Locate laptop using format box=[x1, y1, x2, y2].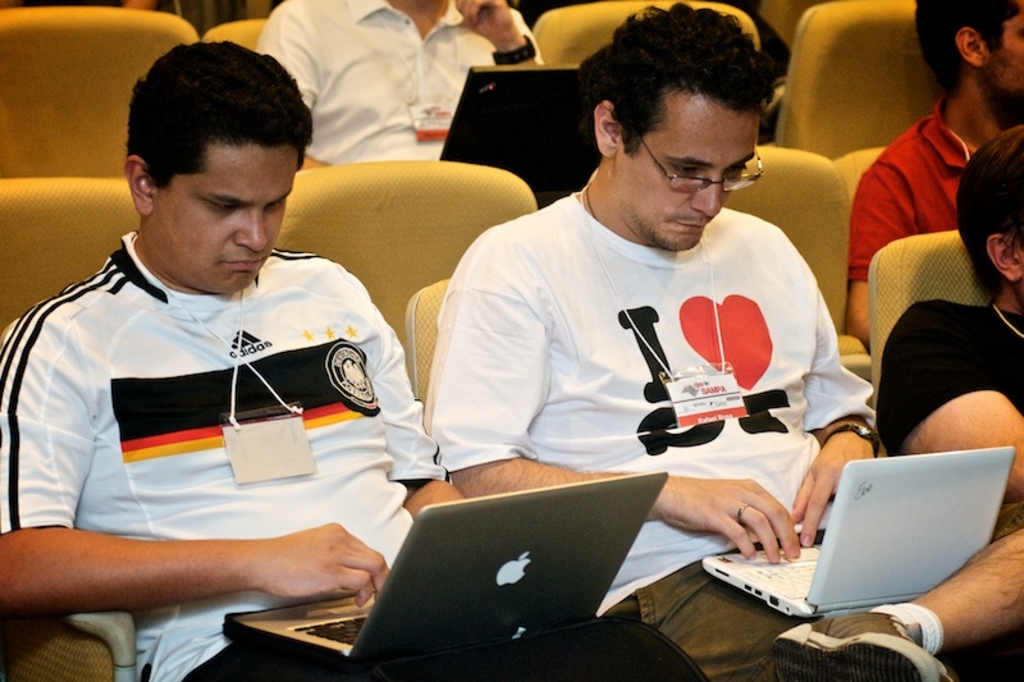
box=[227, 473, 668, 665].
